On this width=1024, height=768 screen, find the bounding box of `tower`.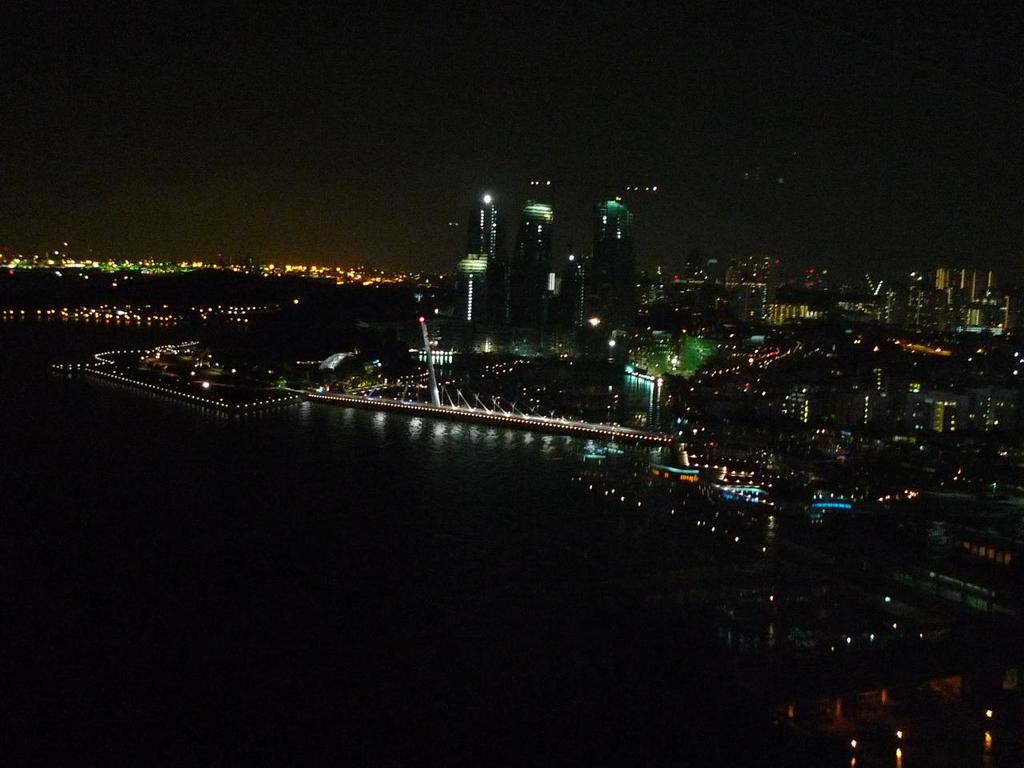
Bounding box: {"x1": 594, "y1": 182, "x2": 660, "y2": 320}.
